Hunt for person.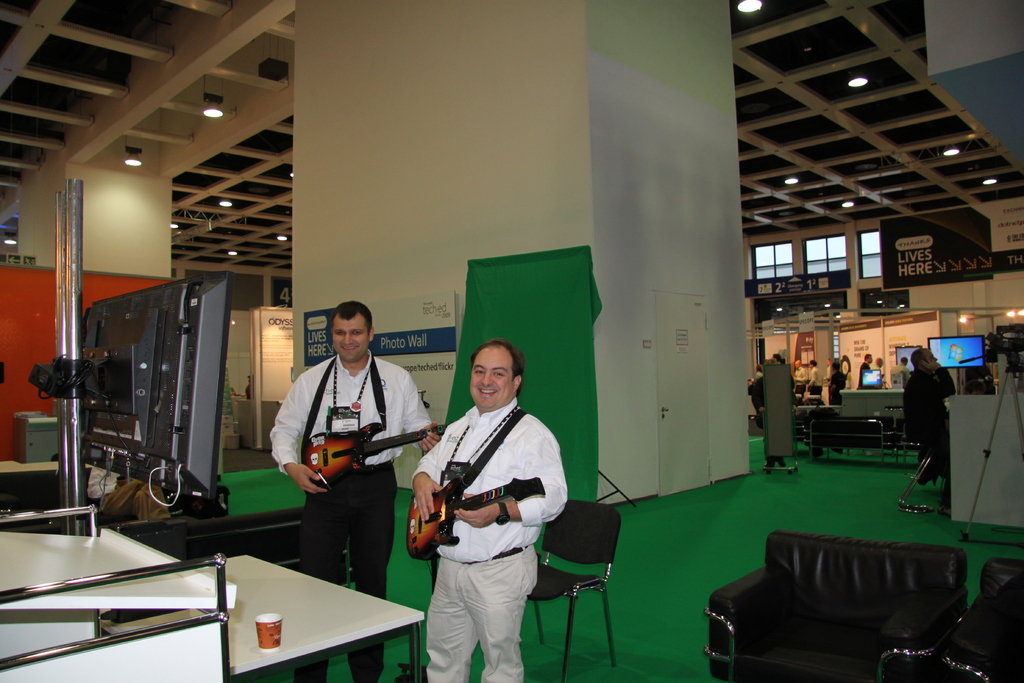
Hunted down at box=[270, 298, 443, 682].
